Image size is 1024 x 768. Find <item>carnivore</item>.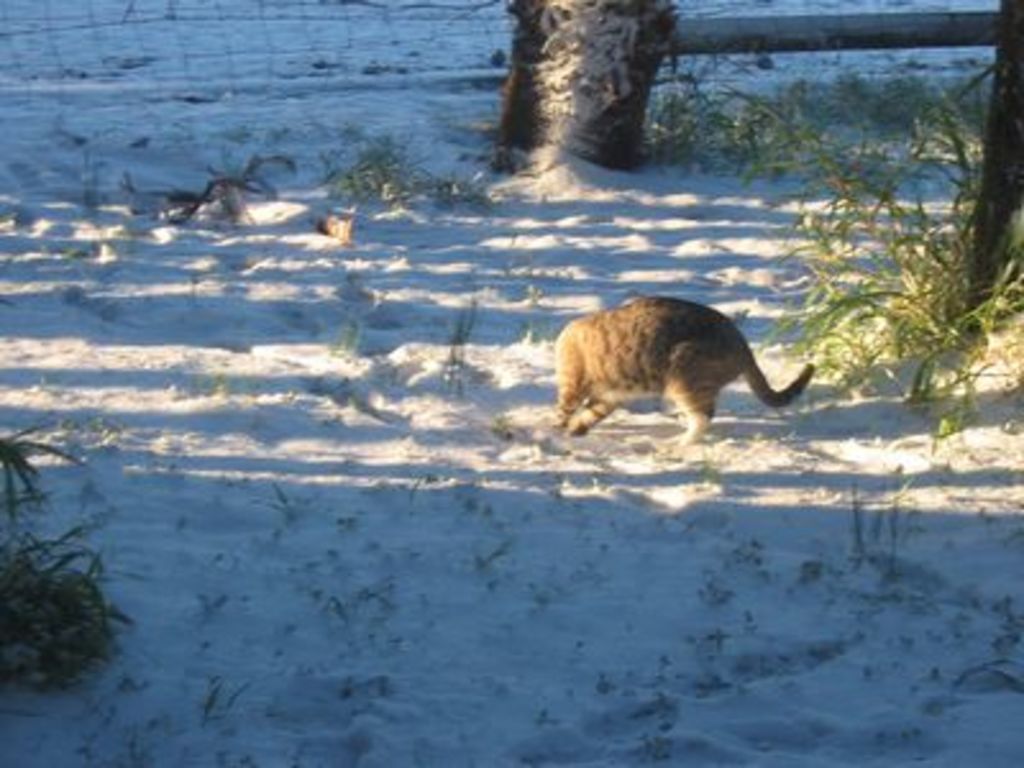
{"x1": 558, "y1": 282, "x2": 832, "y2": 448}.
